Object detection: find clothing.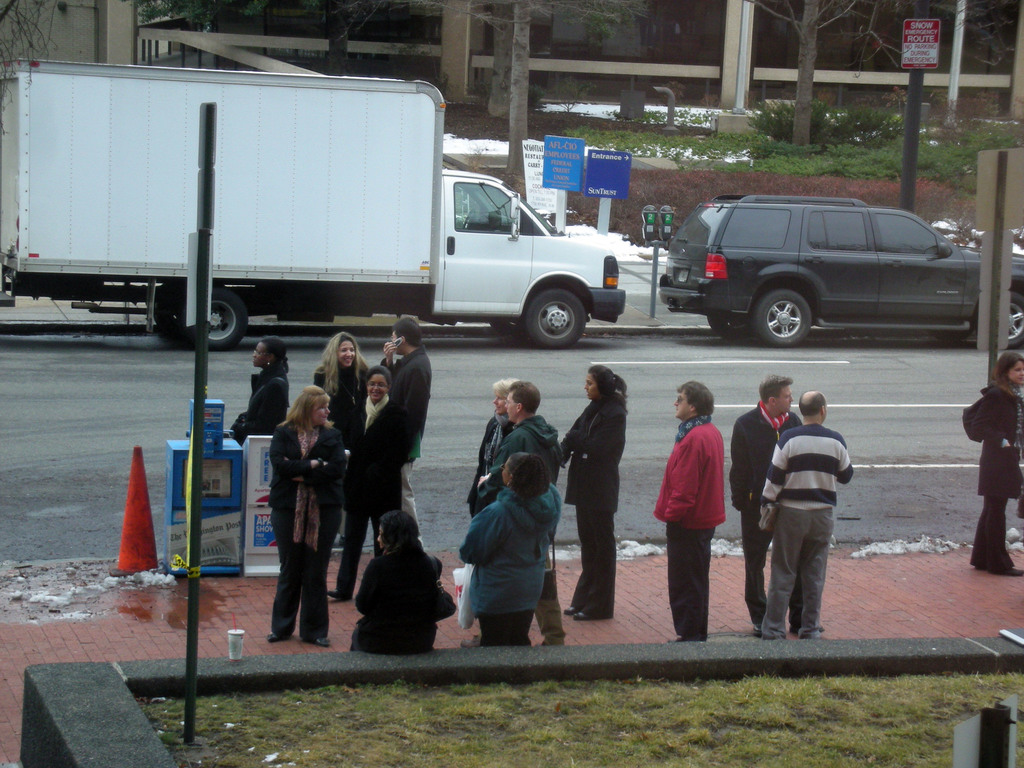
269, 419, 349, 636.
